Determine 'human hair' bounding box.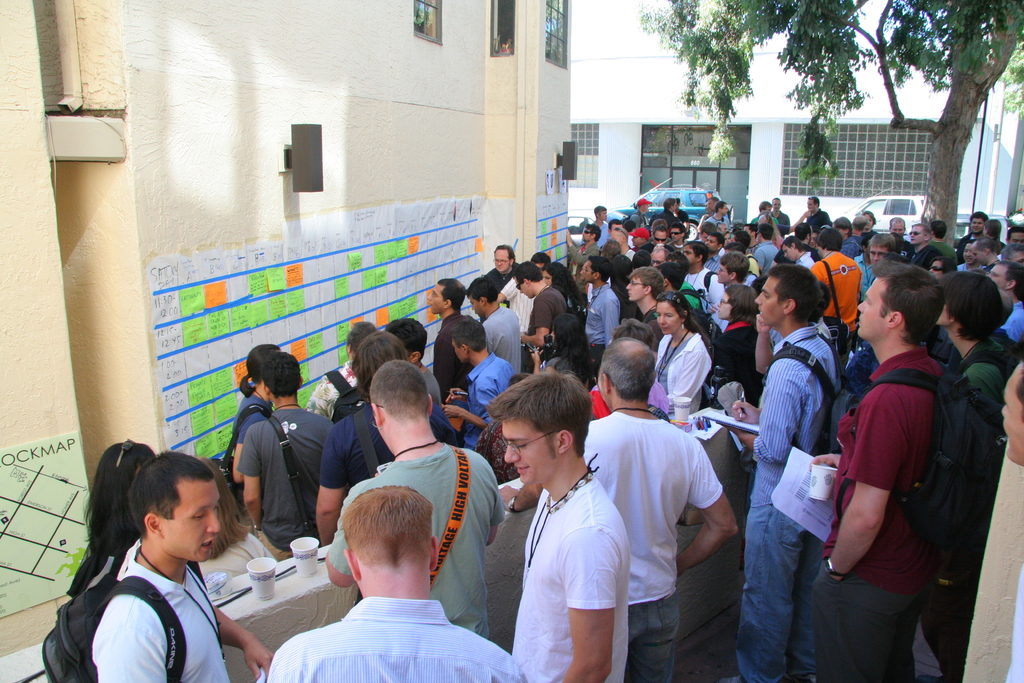
Determined: bbox=[259, 350, 301, 397].
